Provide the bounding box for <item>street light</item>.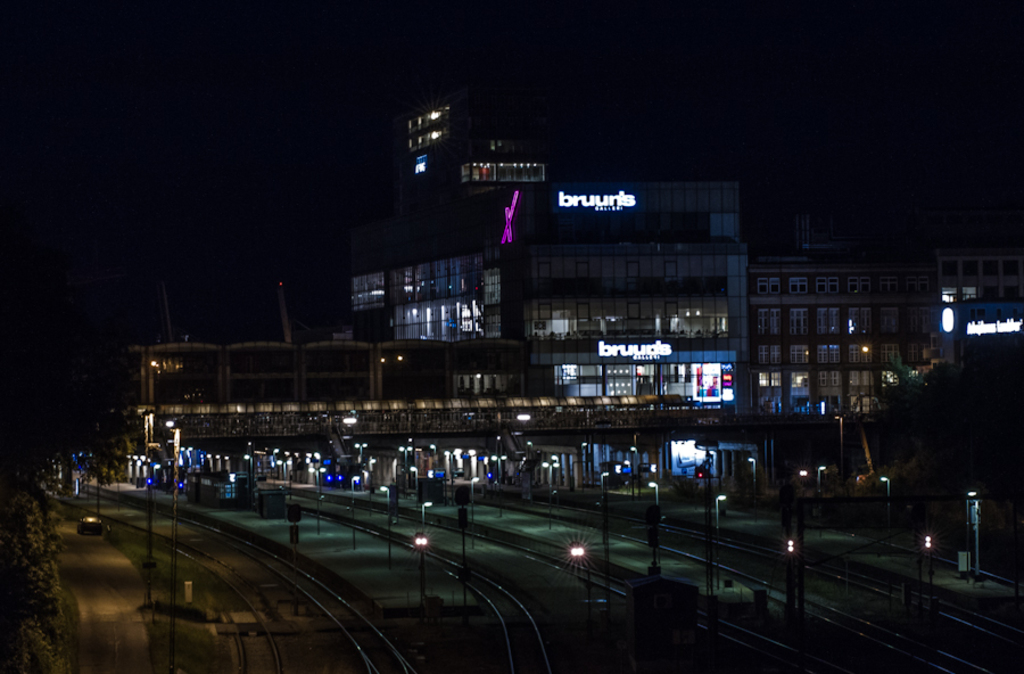
left=140, top=412, right=151, bottom=607.
